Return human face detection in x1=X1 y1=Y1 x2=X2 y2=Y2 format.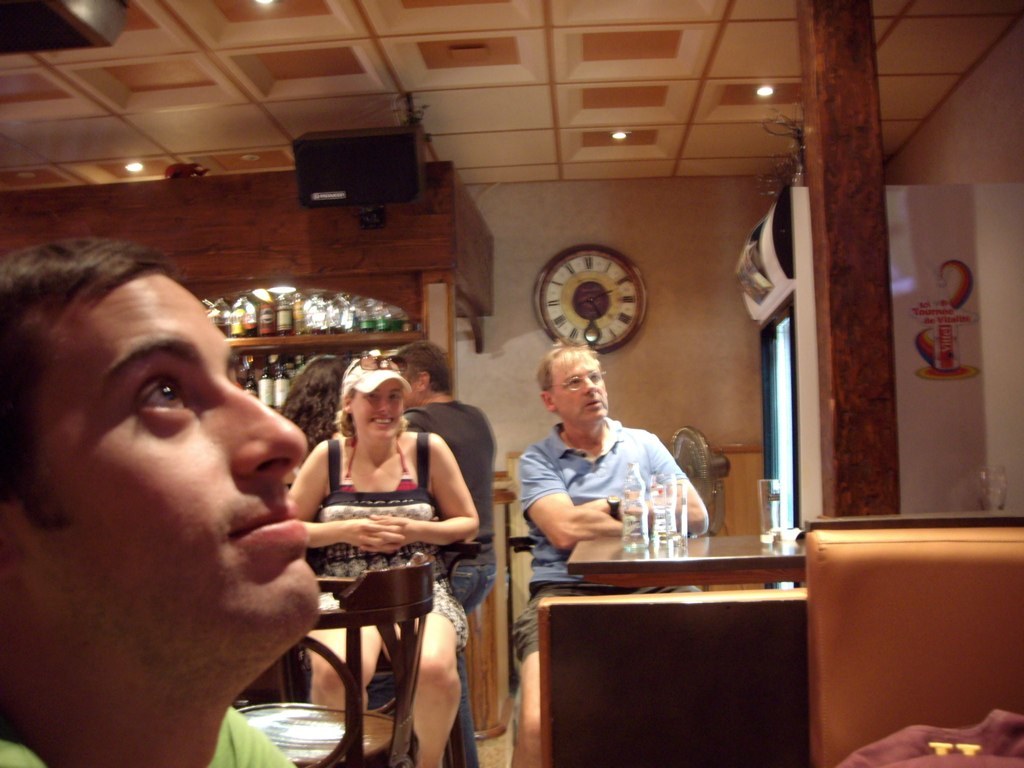
x1=561 y1=351 x2=606 y2=425.
